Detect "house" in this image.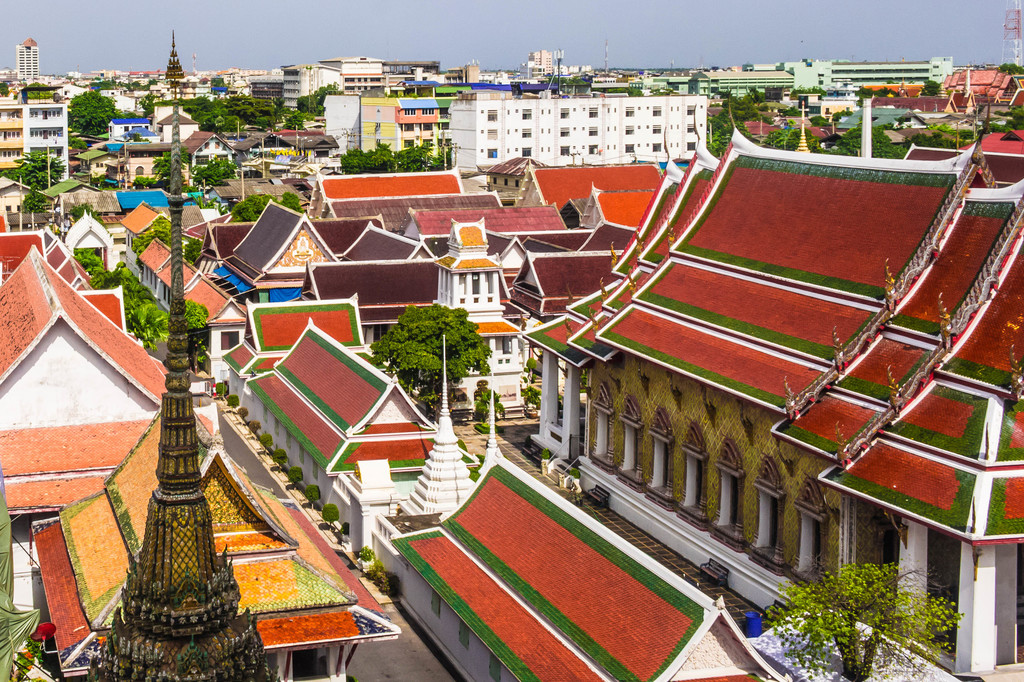
Detection: [528, 48, 556, 77].
